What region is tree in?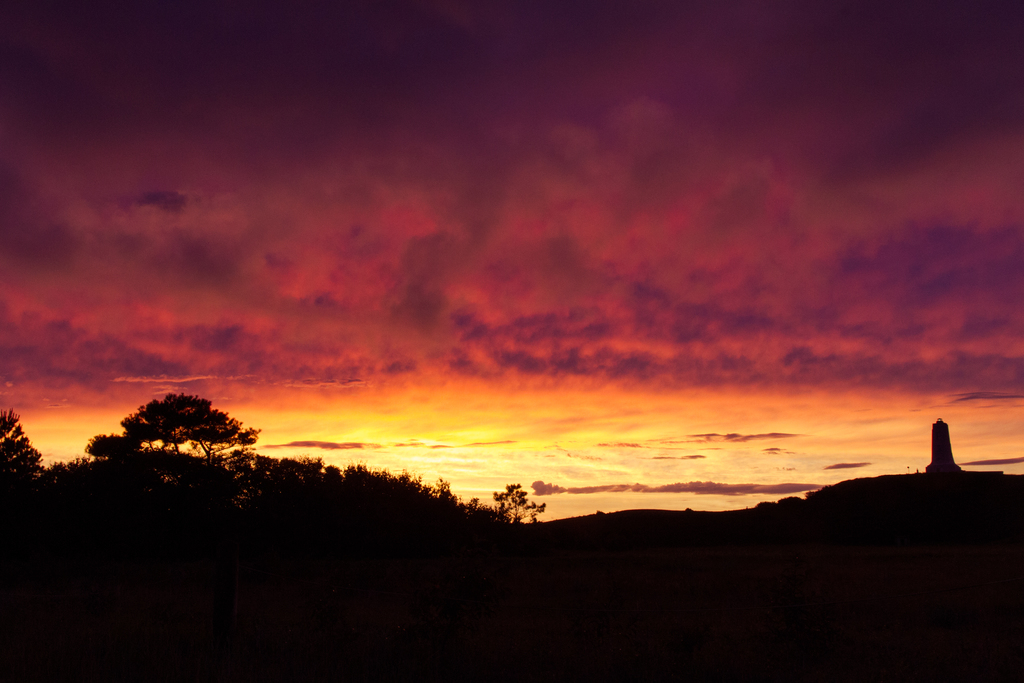
(429,472,460,532).
